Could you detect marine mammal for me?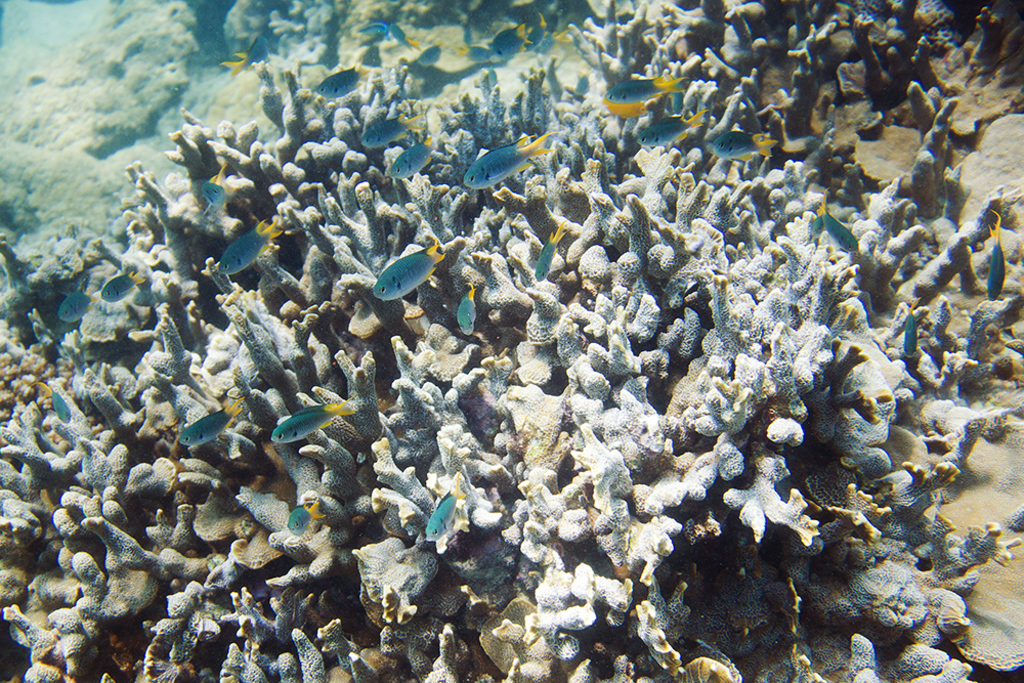
Detection result: l=374, t=250, r=447, b=297.
